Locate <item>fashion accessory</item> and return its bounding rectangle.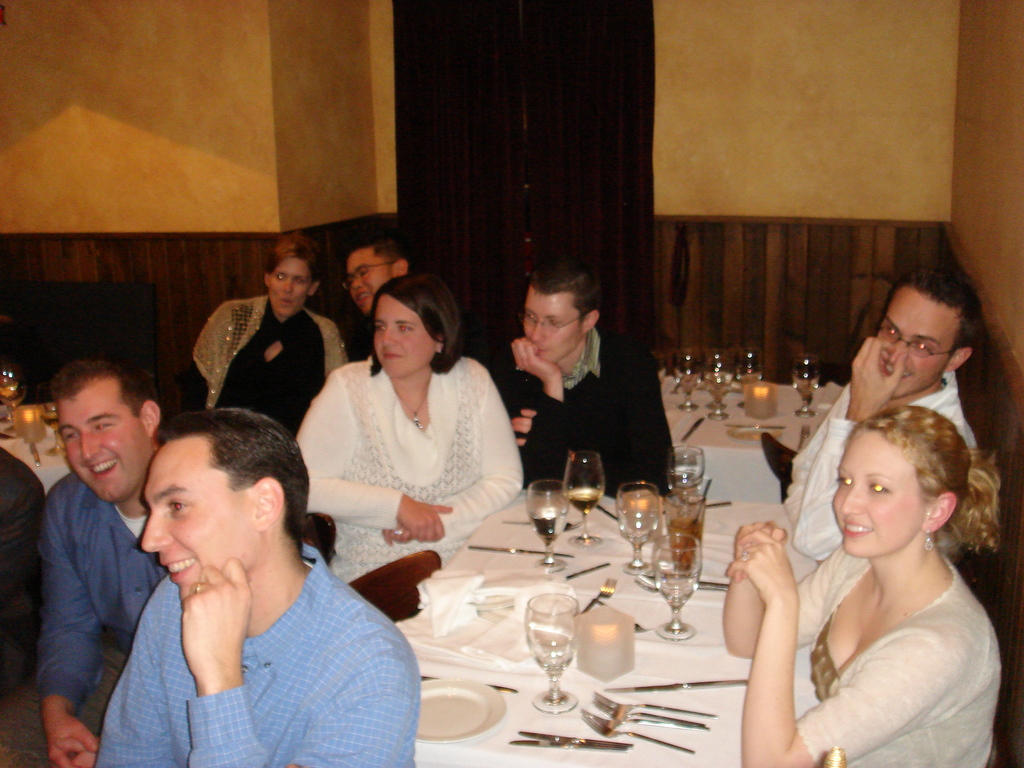
box=[394, 388, 430, 428].
